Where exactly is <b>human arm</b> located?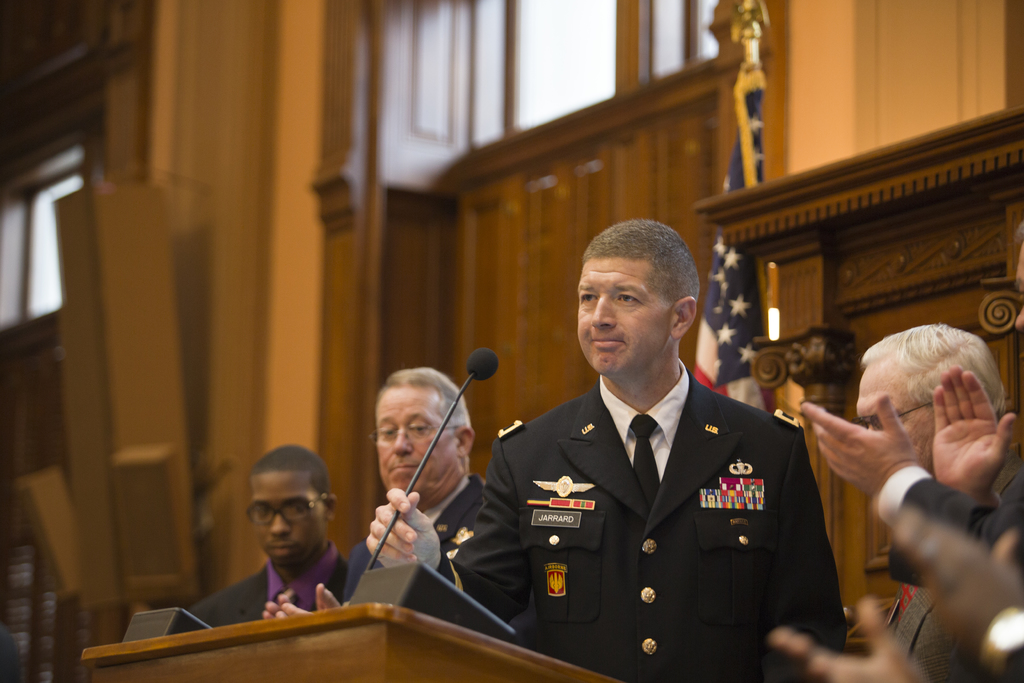
Its bounding box is left=365, top=440, right=502, bottom=630.
